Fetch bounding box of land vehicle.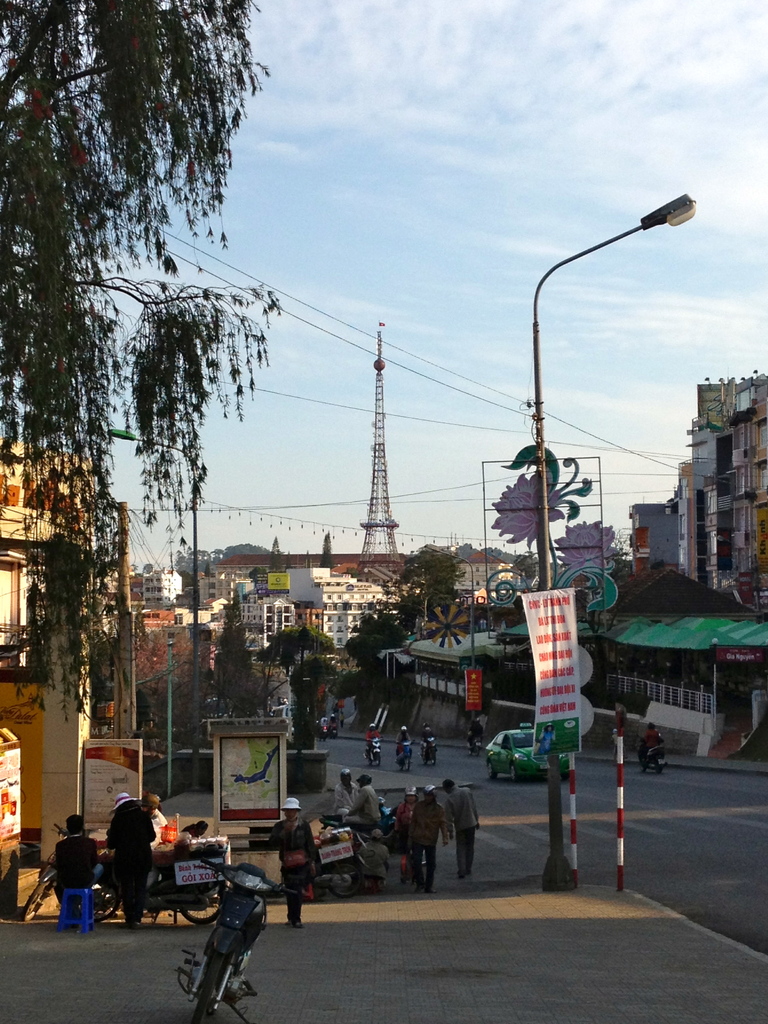
Bbox: [419,735,437,767].
